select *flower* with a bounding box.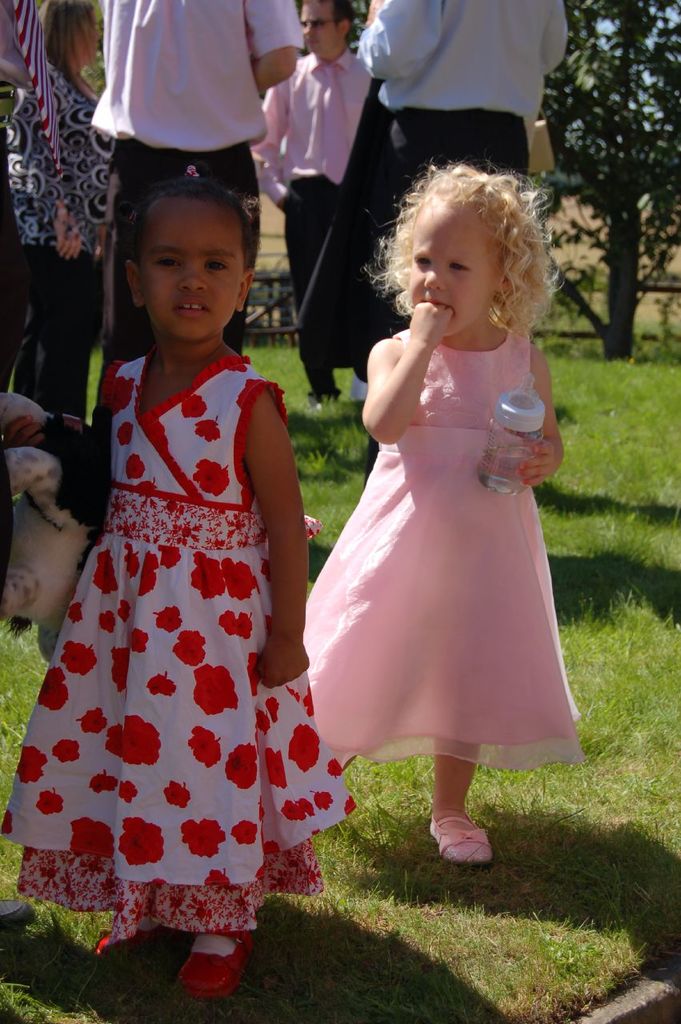
145,674,182,698.
